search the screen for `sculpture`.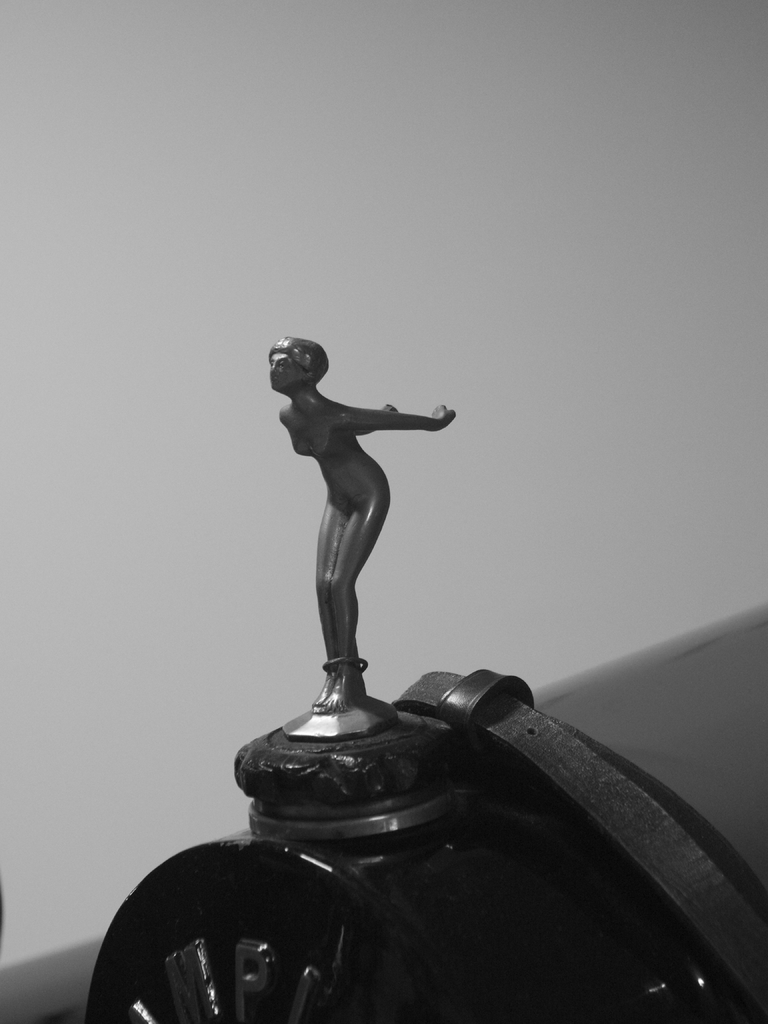
Found at {"left": 261, "top": 337, "right": 455, "bottom": 740}.
